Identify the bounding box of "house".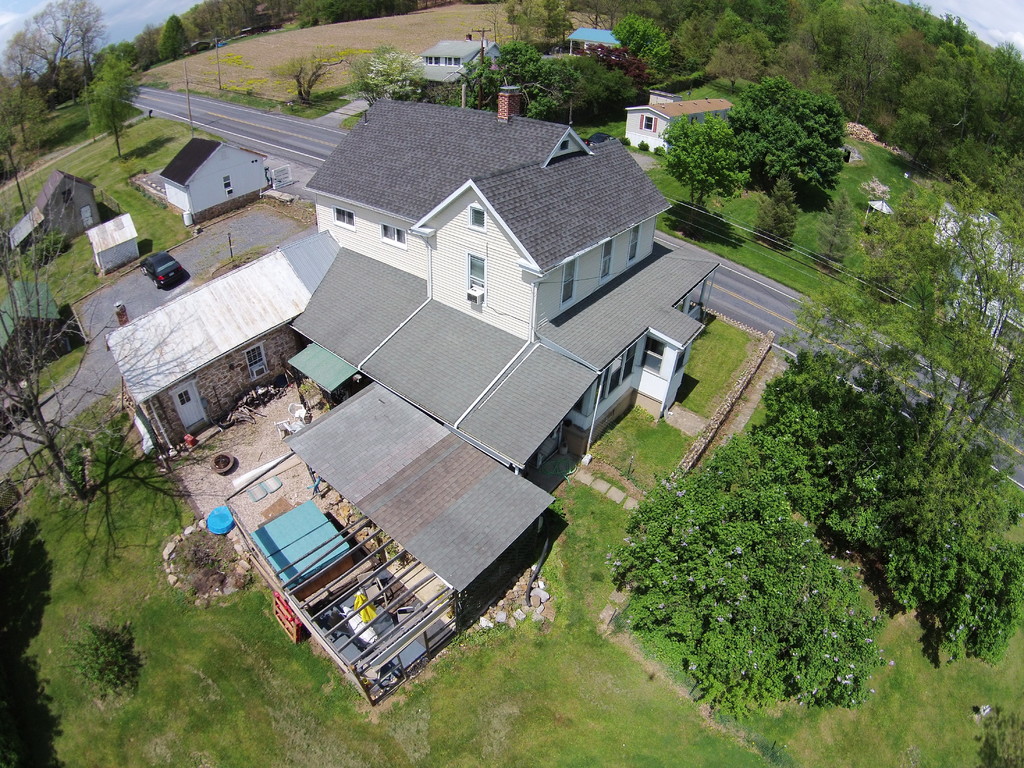
bbox(9, 168, 102, 250).
